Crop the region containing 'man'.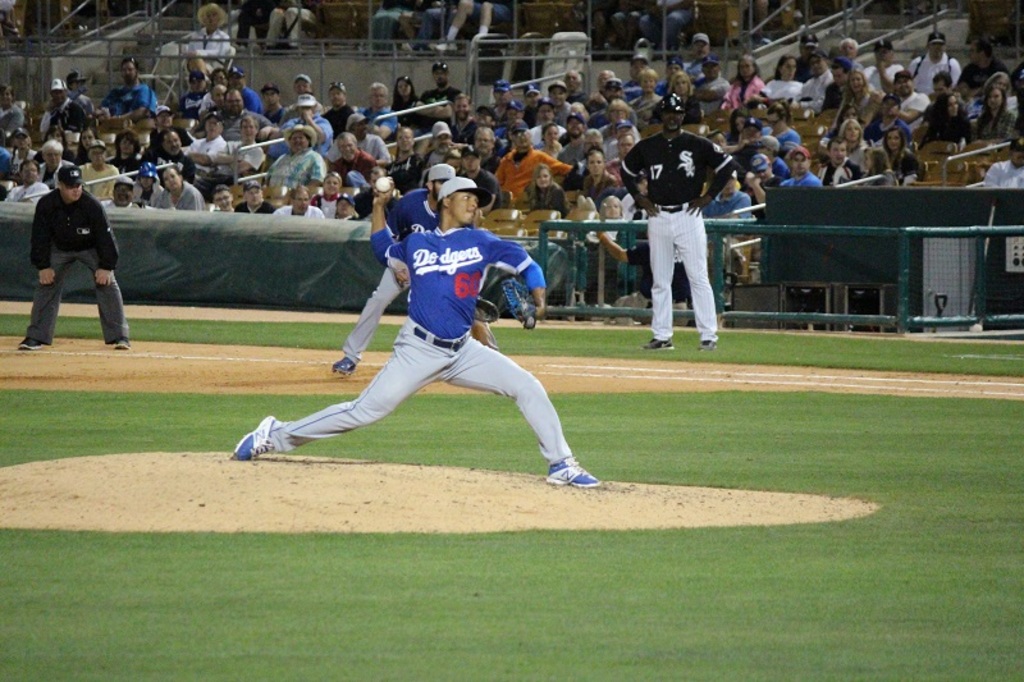
Crop region: (x1=548, y1=81, x2=571, y2=120).
